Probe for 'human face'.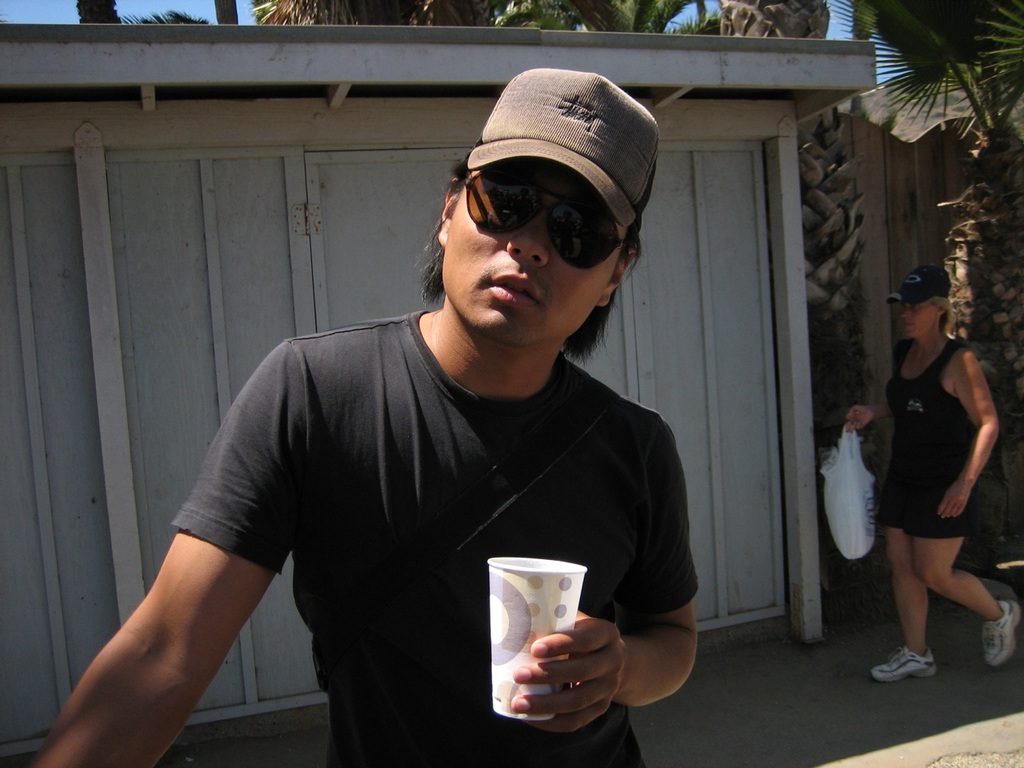
Probe result: box(899, 306, 941, 337).
